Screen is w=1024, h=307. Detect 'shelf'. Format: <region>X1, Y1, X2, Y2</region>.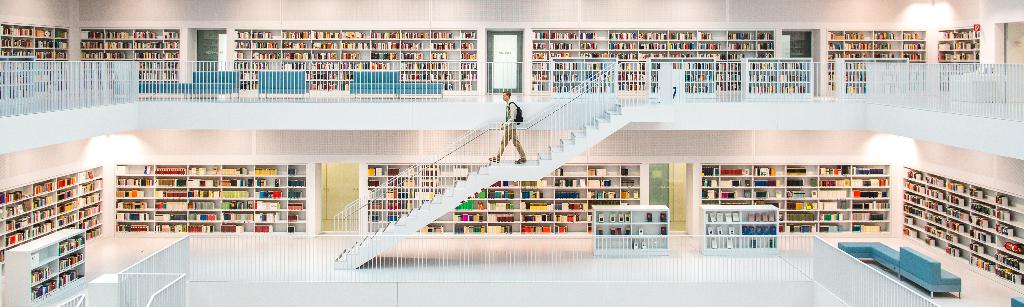
<region>252, 201, 285, 212</region>.
